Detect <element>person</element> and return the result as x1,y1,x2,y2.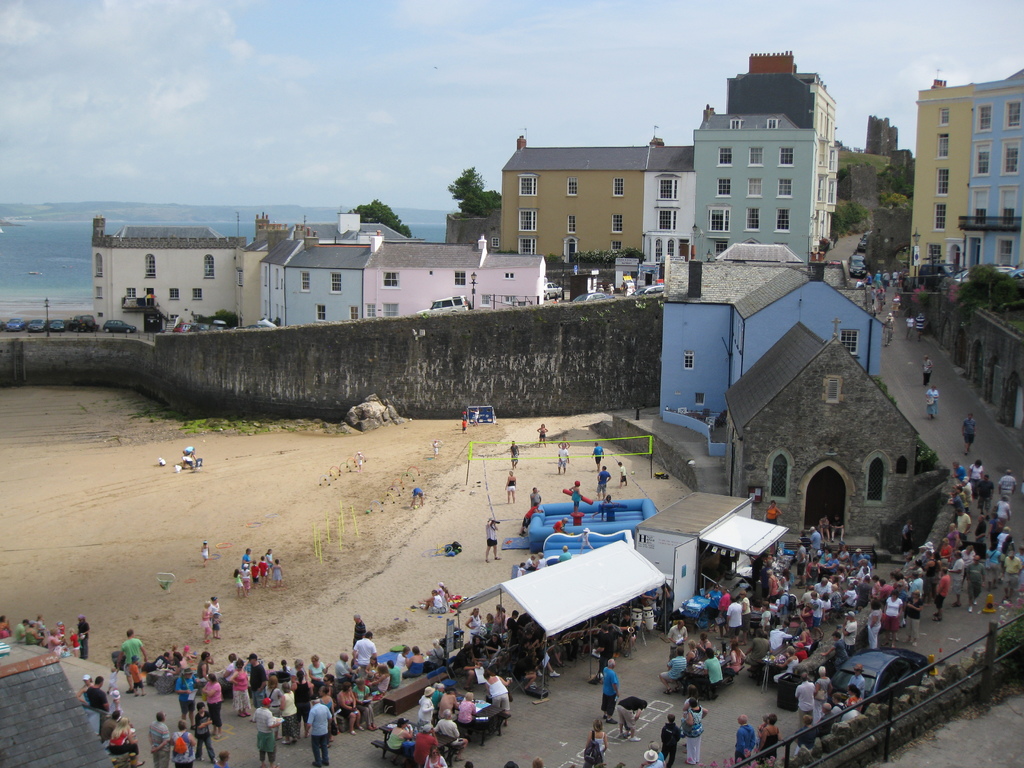
682,692,702,767.
